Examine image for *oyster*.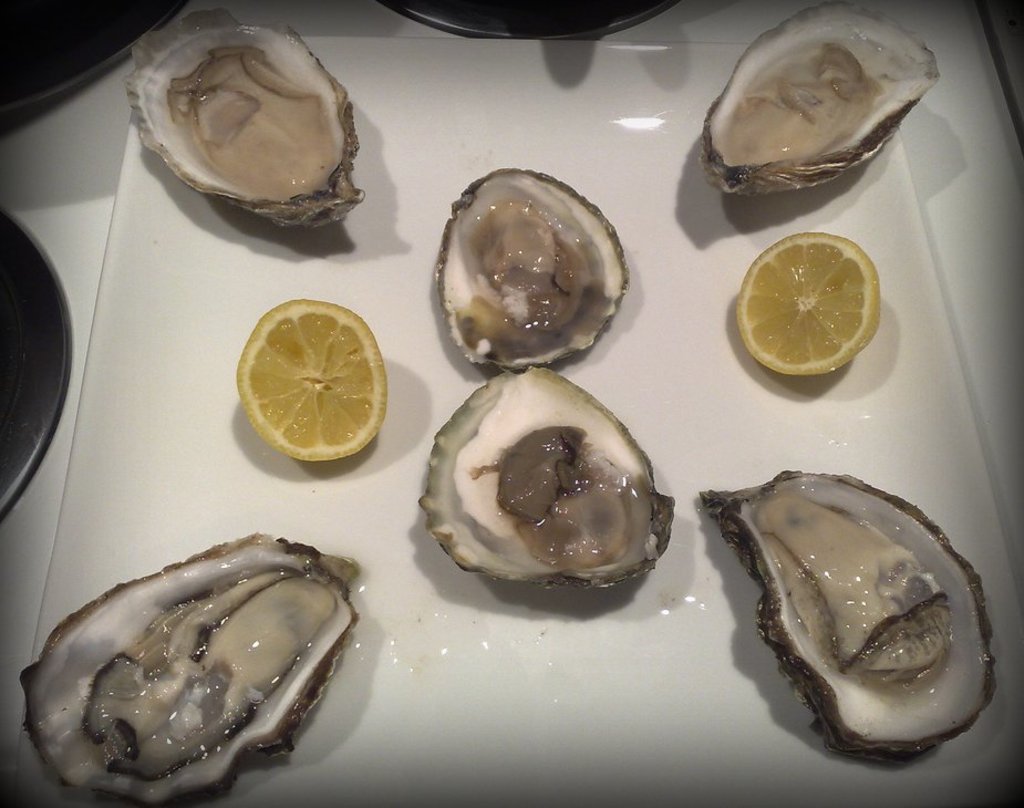
Examination result: bbox(422, 367, 674, 591).
